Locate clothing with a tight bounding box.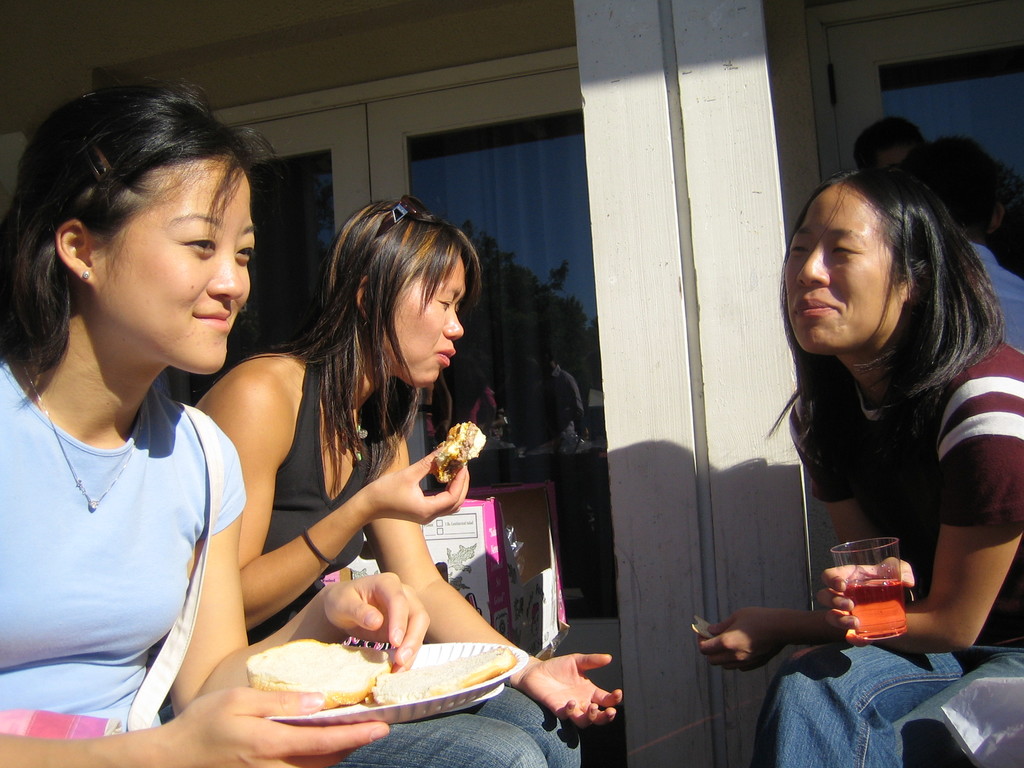
<box>964,239,1023,349</box>.
